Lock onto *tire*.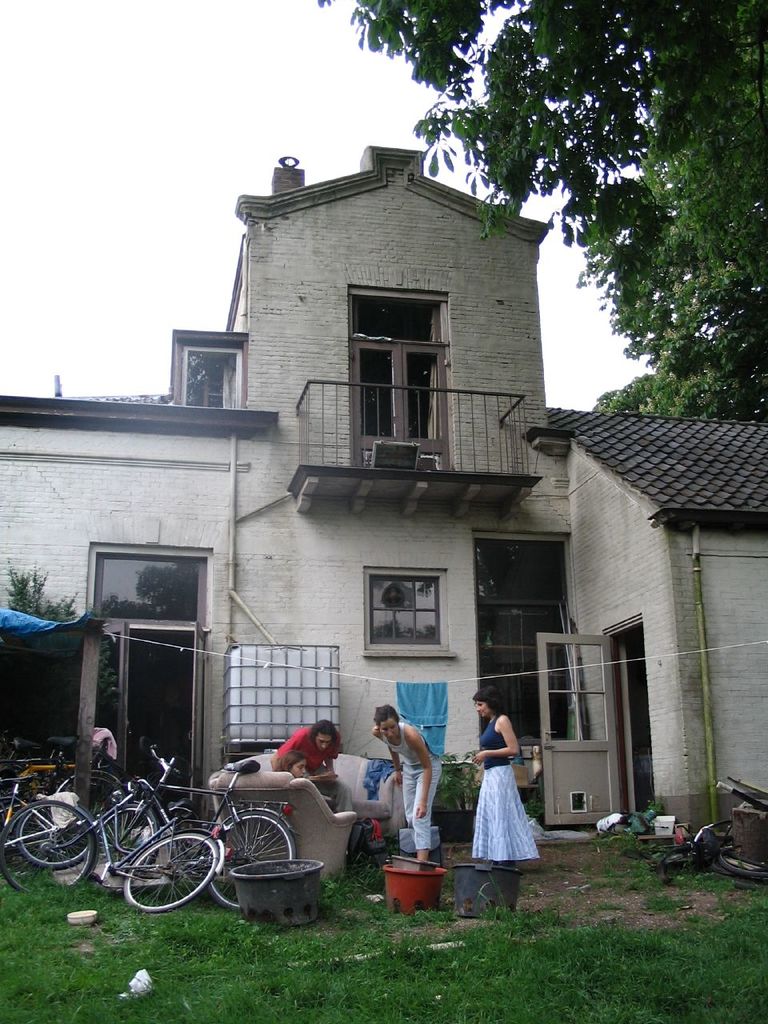
Locked: rect(154, 801, 215, 885).
